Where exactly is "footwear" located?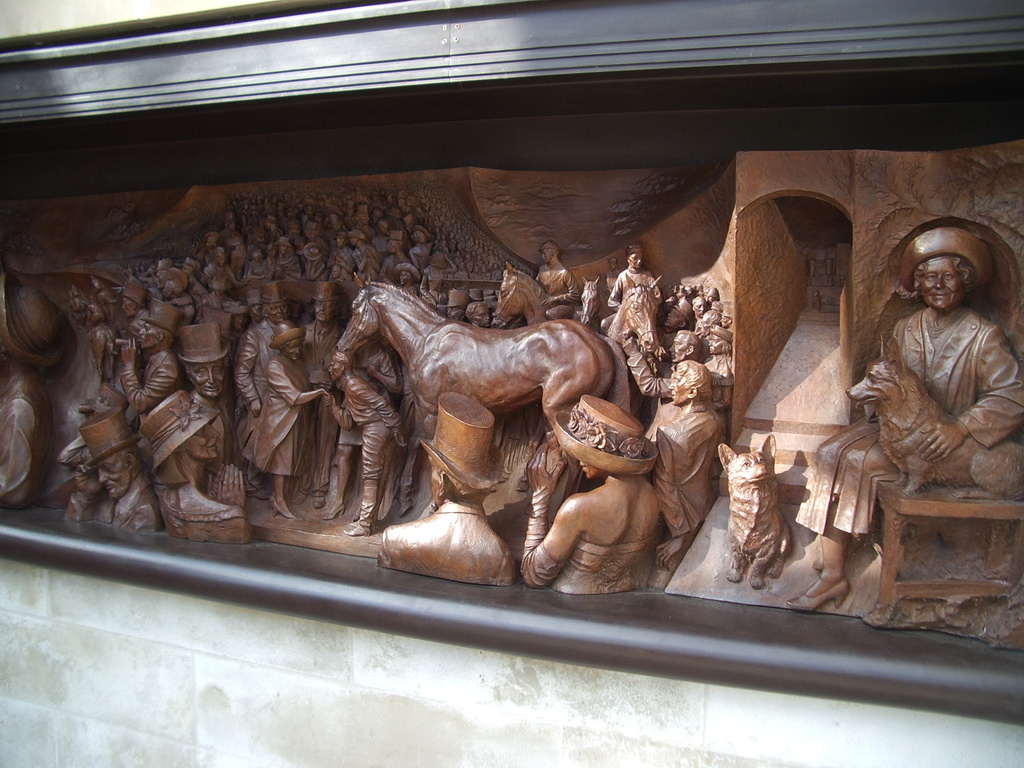
Its bounding box is detection(268, 491, 293, 522).
